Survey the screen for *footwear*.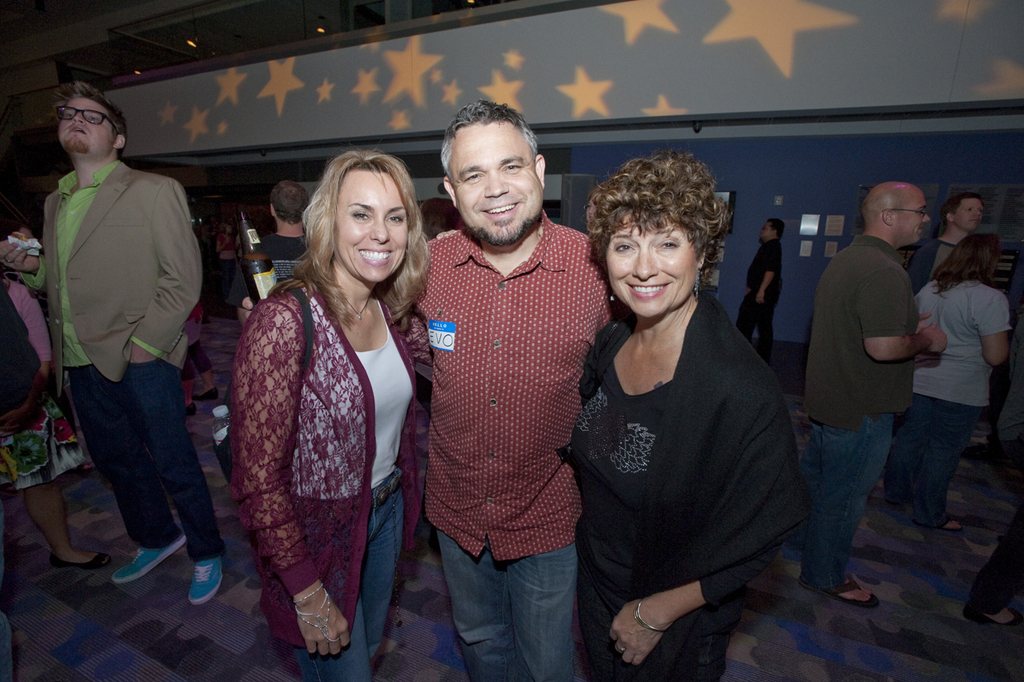
Survey found: [left=799, top=573, right=881, bottom=611].
